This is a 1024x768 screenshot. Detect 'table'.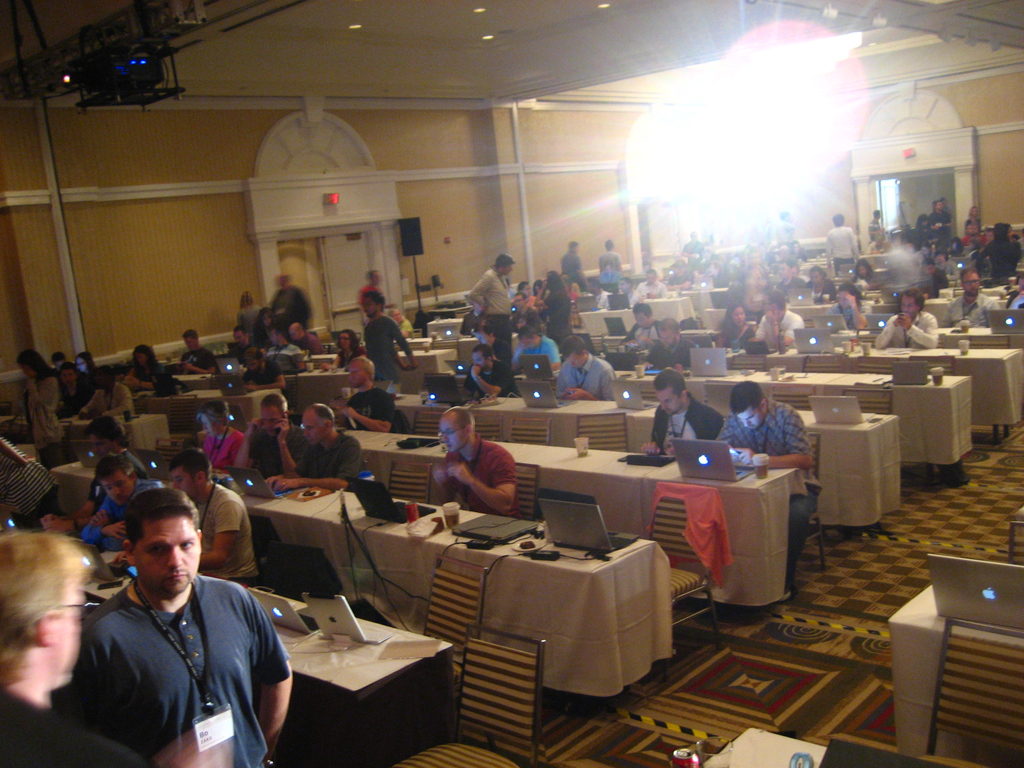
716/337/1020/433.
